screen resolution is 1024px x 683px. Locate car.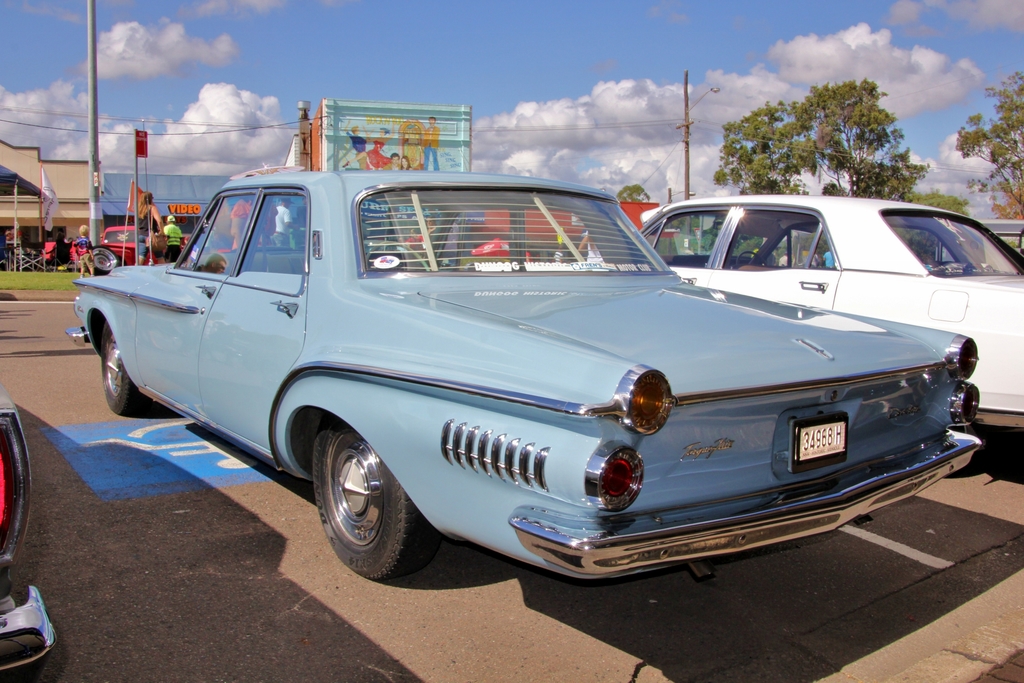
Rect(0, 385, 56, 682).
